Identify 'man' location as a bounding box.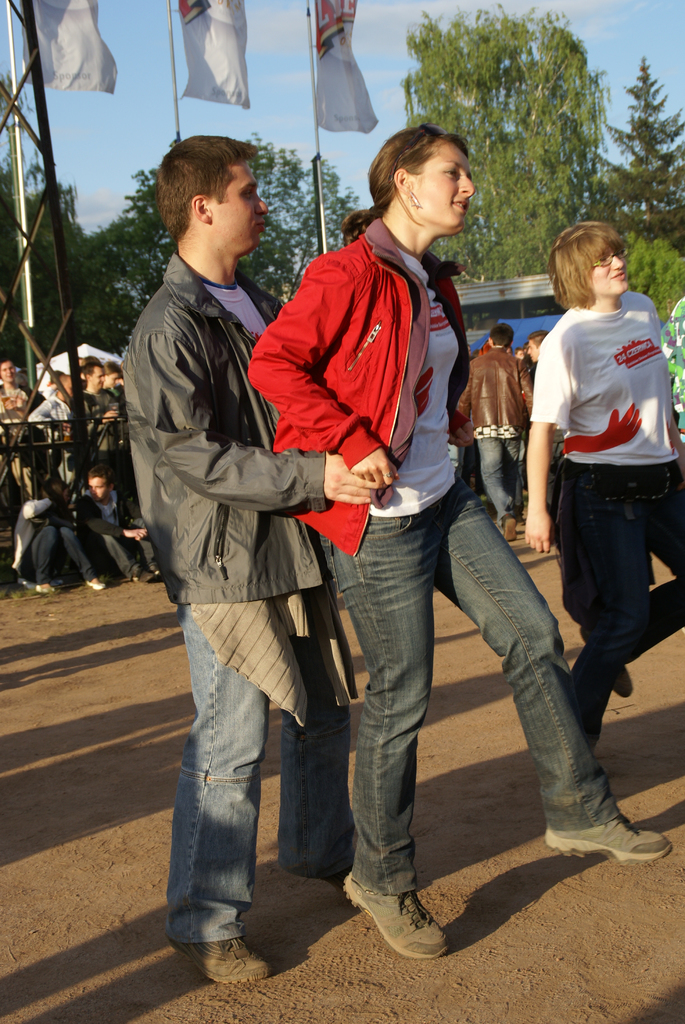
region(0, 356, 34, 410).
